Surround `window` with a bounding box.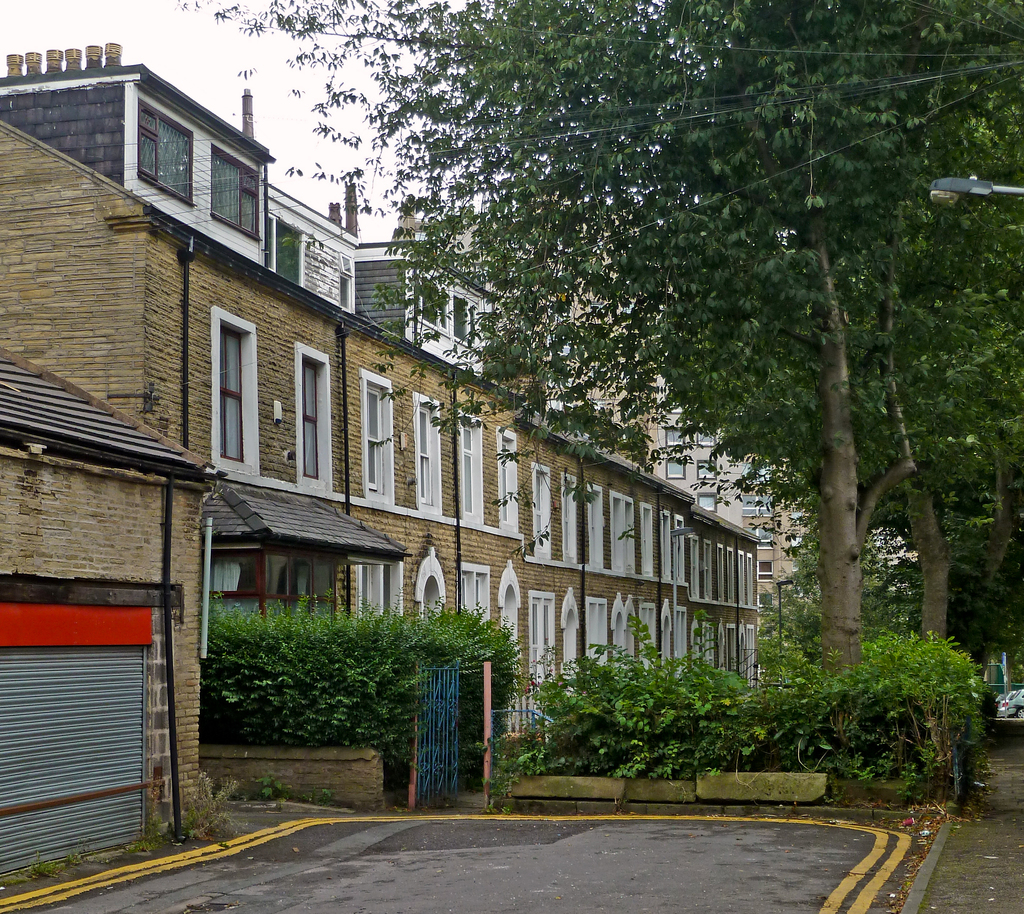
365,371,396,501.
